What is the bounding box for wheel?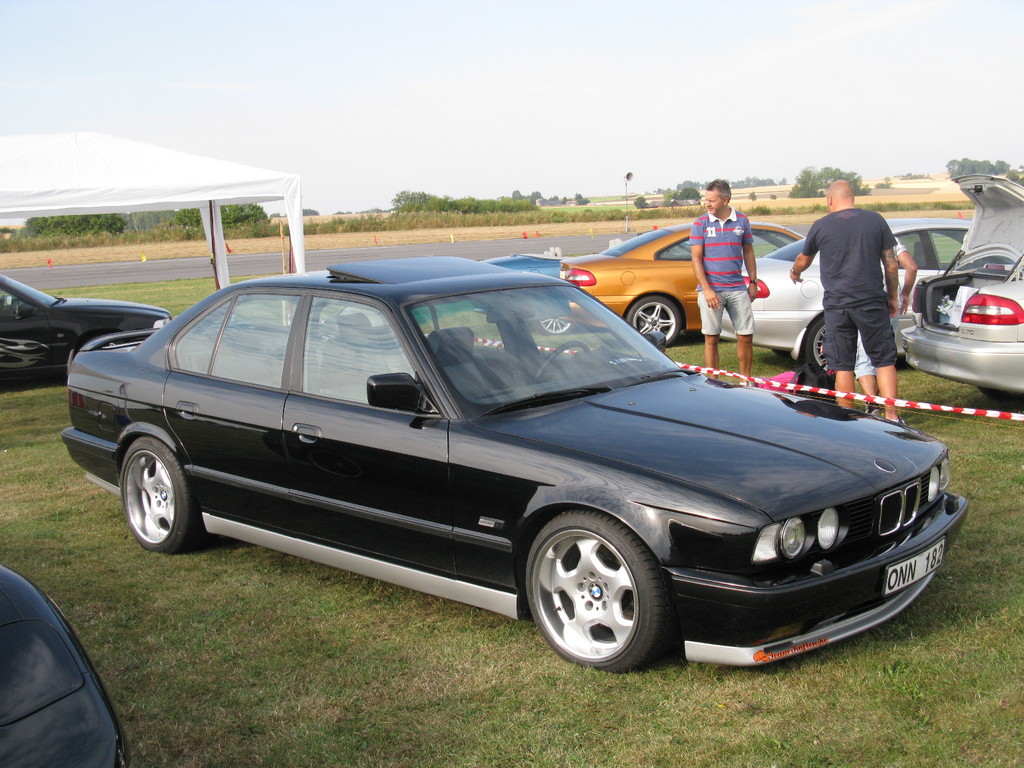
BBox(525, 502, 673, 673).
